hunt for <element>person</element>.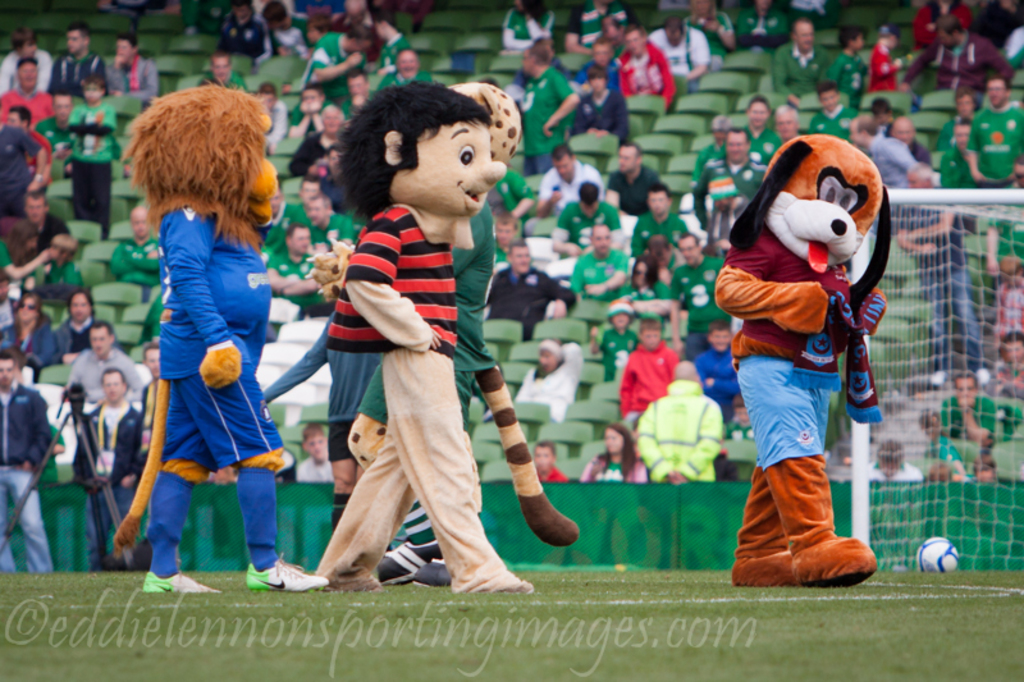
Hunted down at <region>621, 317, 681, 421</region>.
